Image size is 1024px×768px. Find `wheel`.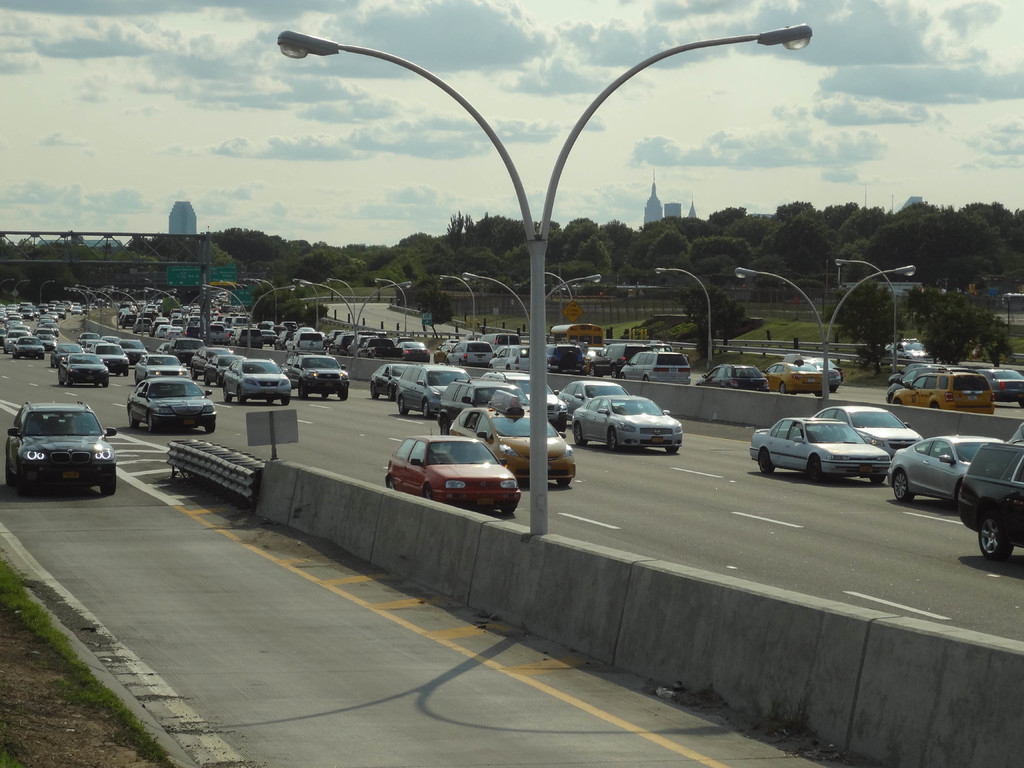
crop(980, 513, 1016, 558).
